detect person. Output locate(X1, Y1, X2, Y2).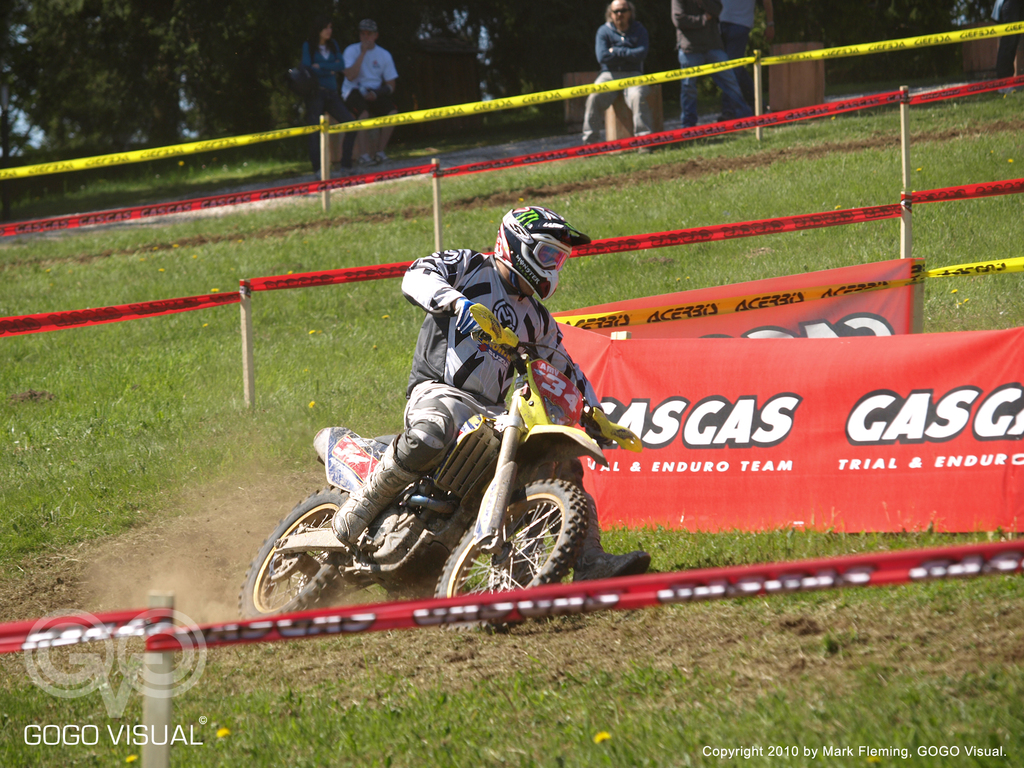
locate(671, 0, 747, 138).
